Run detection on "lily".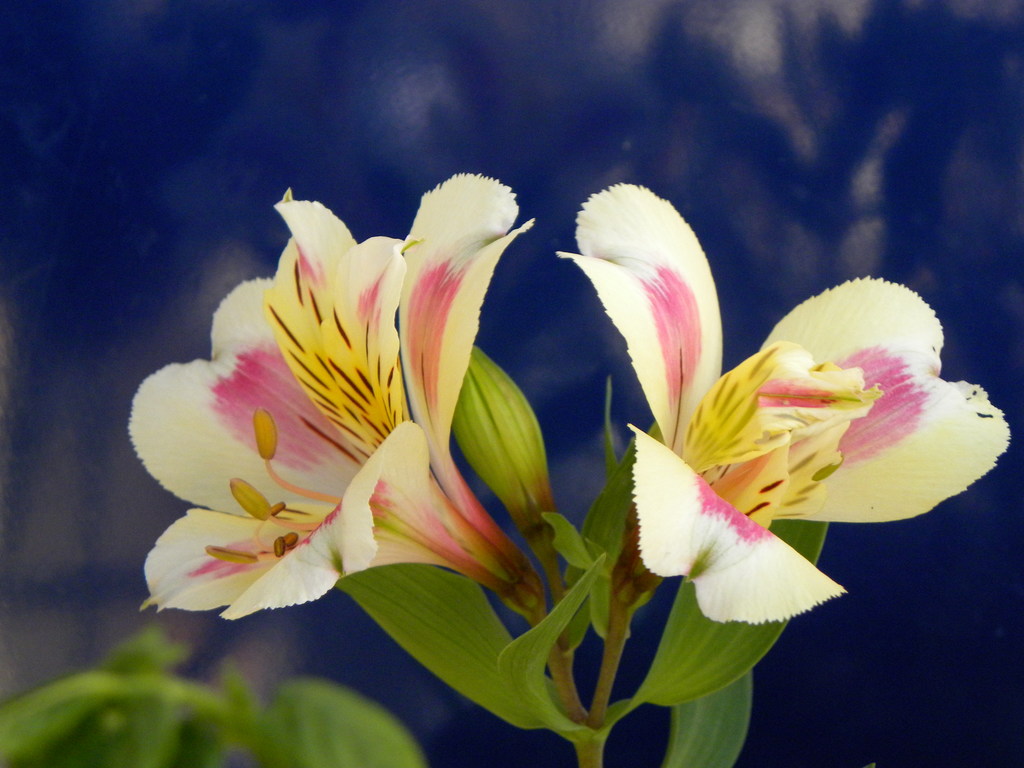
Result: x1=554 y1=179 x2=1013 y2=636.
